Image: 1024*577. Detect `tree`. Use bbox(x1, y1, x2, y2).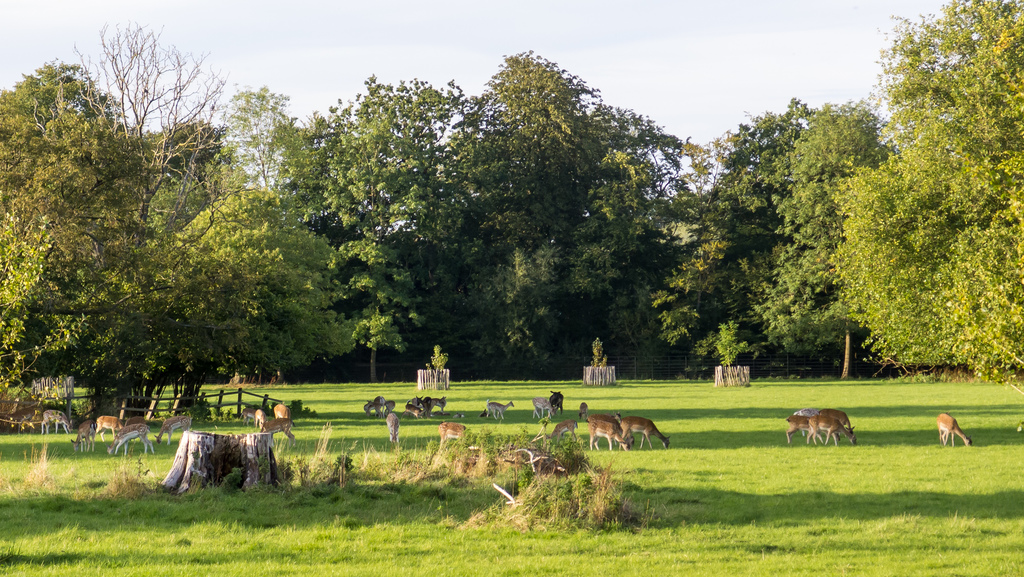
bbox(0, 82, 168, 304).
